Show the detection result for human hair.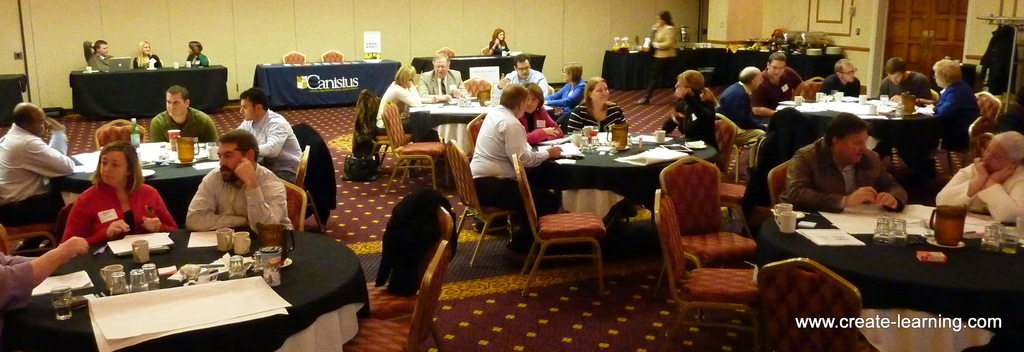
239:87:271:112.
